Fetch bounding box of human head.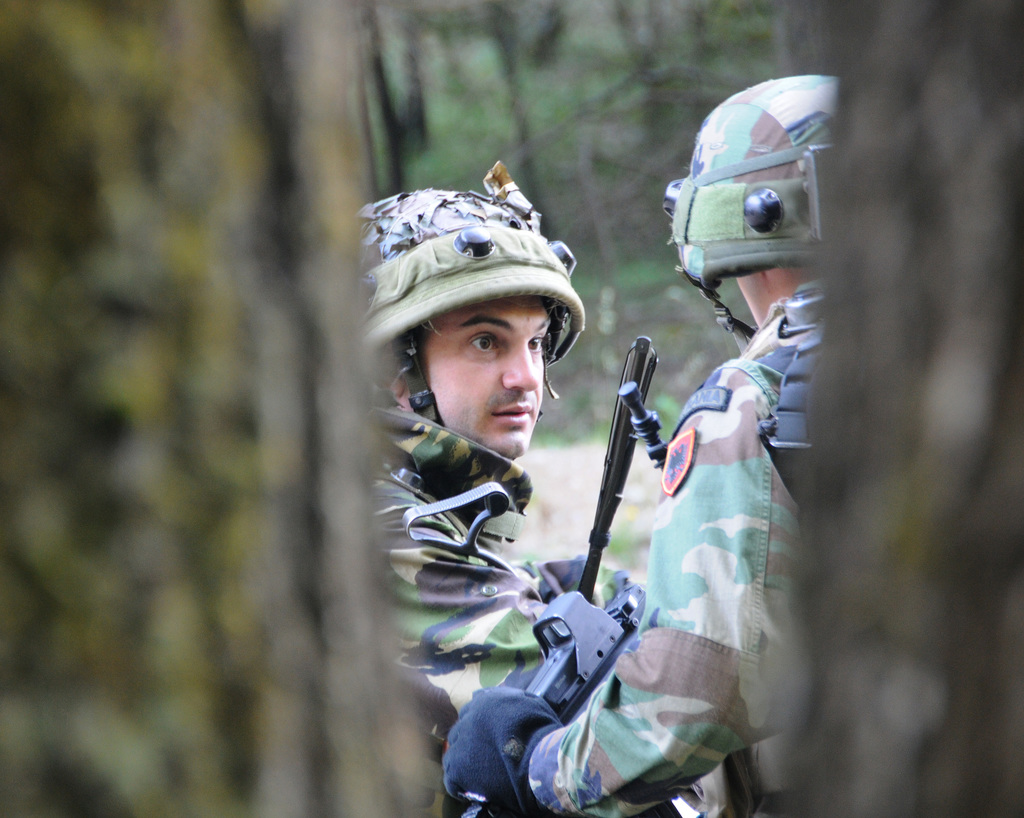
Bbox: box=[659, 77, 845, 331].
